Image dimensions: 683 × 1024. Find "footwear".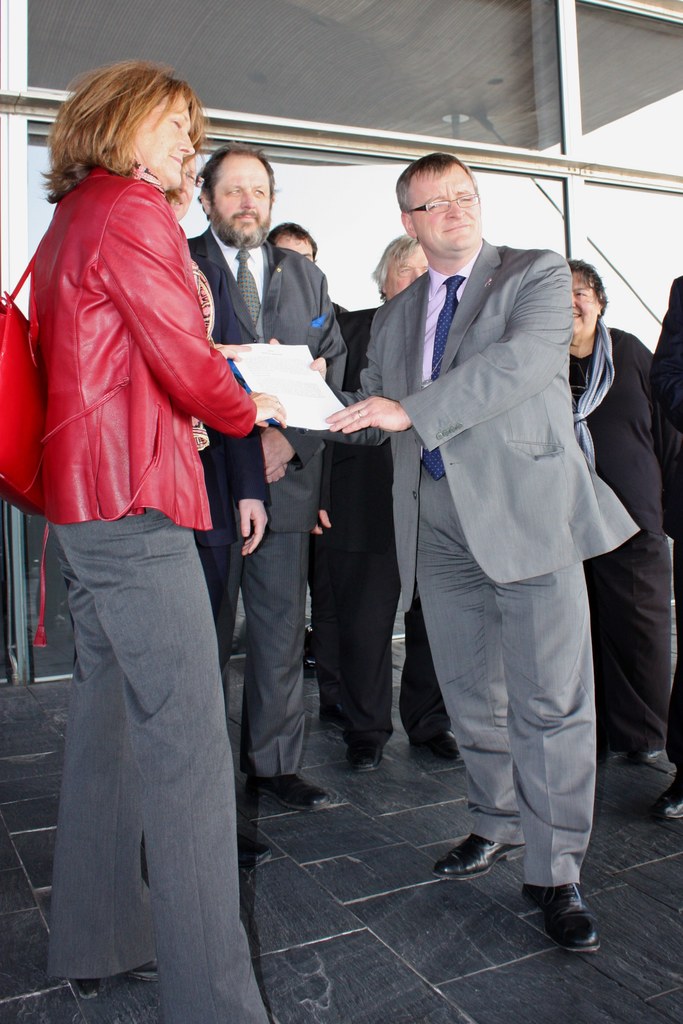
pyautogui.locateOnScreen(349, 727, 397, 778).
